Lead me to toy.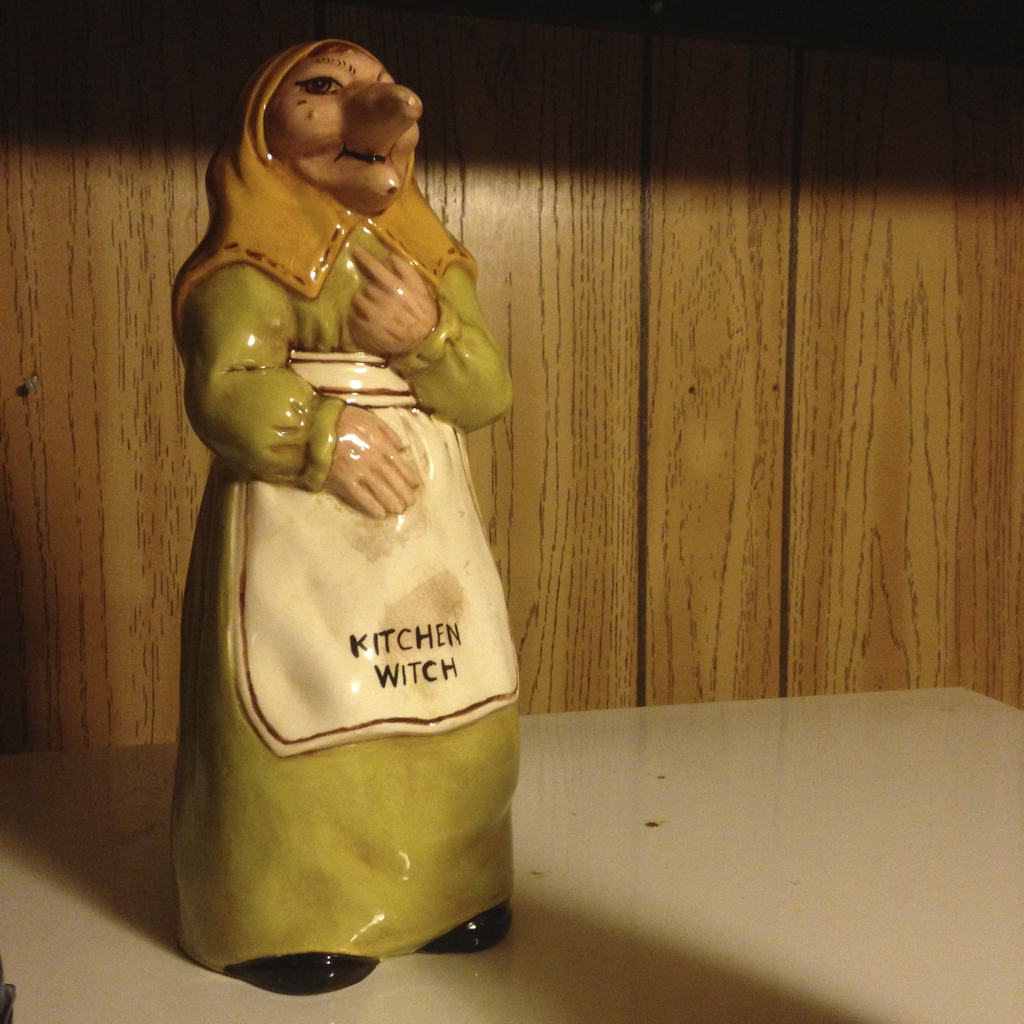
Lead to crop(147, 72, 549, 986).
